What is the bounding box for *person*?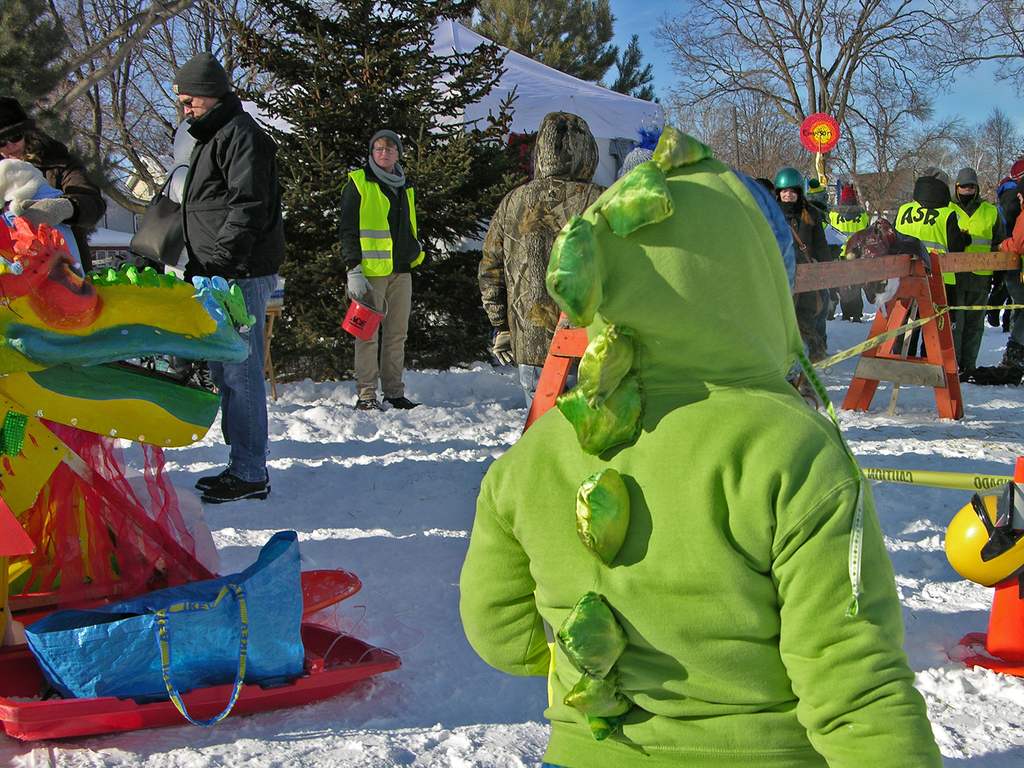
(941,167,998,378).
